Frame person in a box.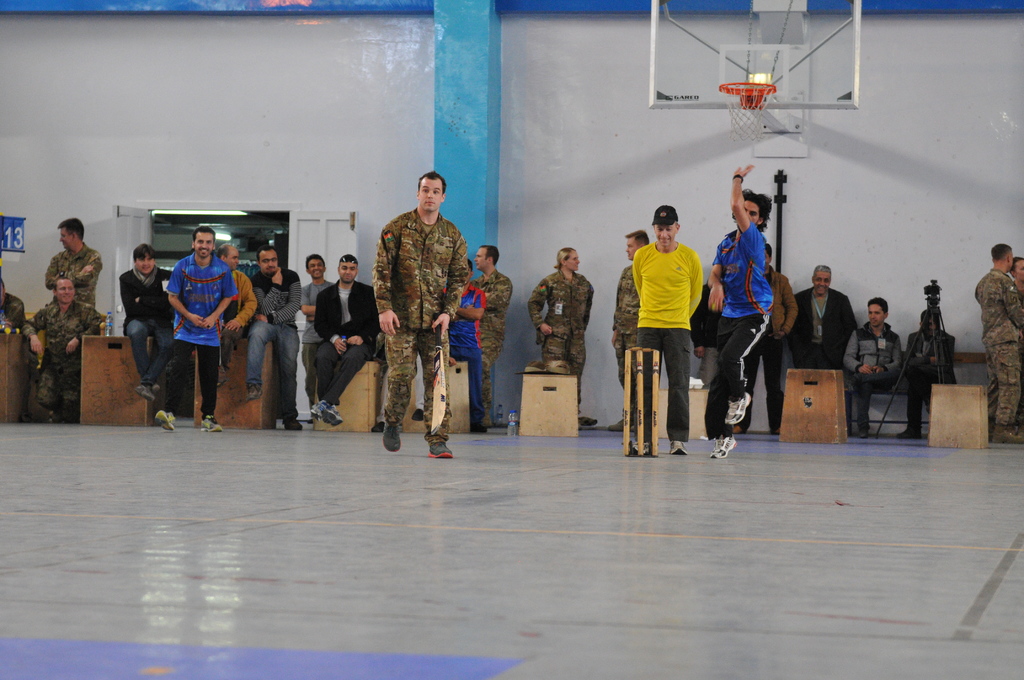
bbox=(605, 228, 655, 430).
